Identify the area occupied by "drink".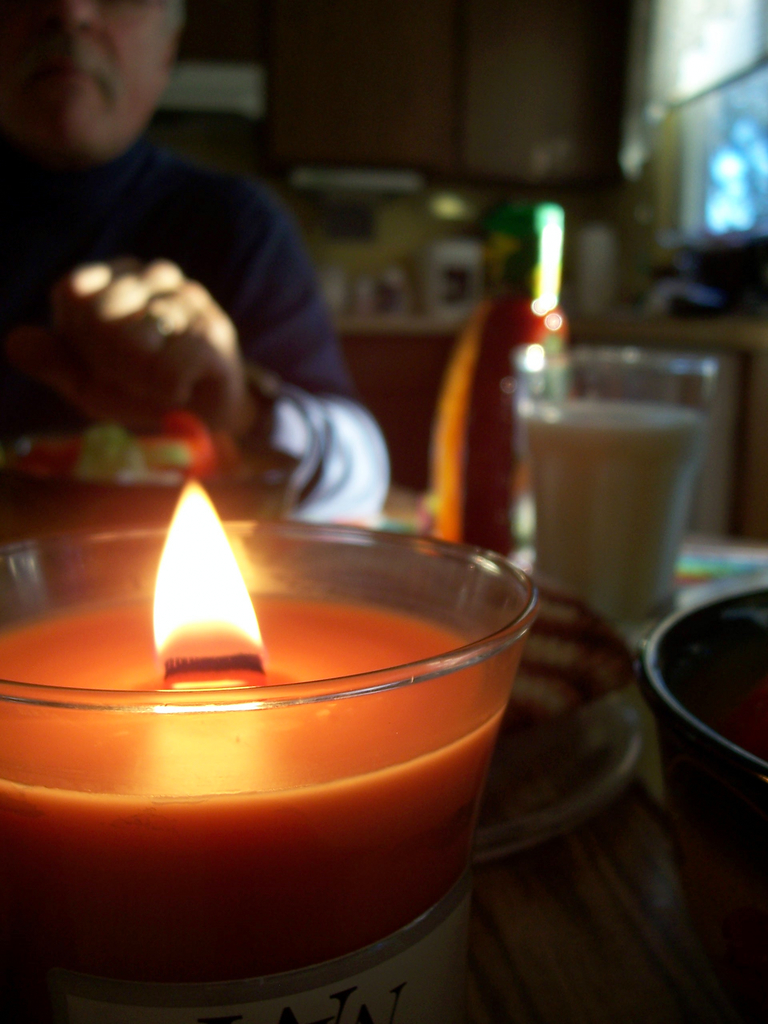
Area: 488, 323, 732, 641.
